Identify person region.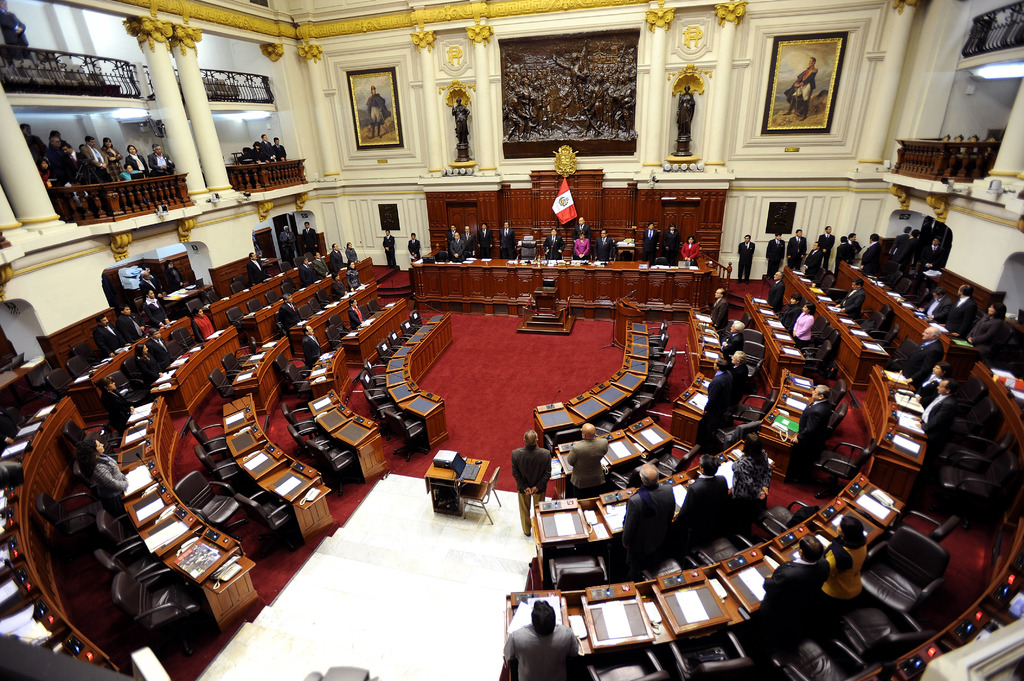
Region: <region>860, 303, 893, 346</region>.
